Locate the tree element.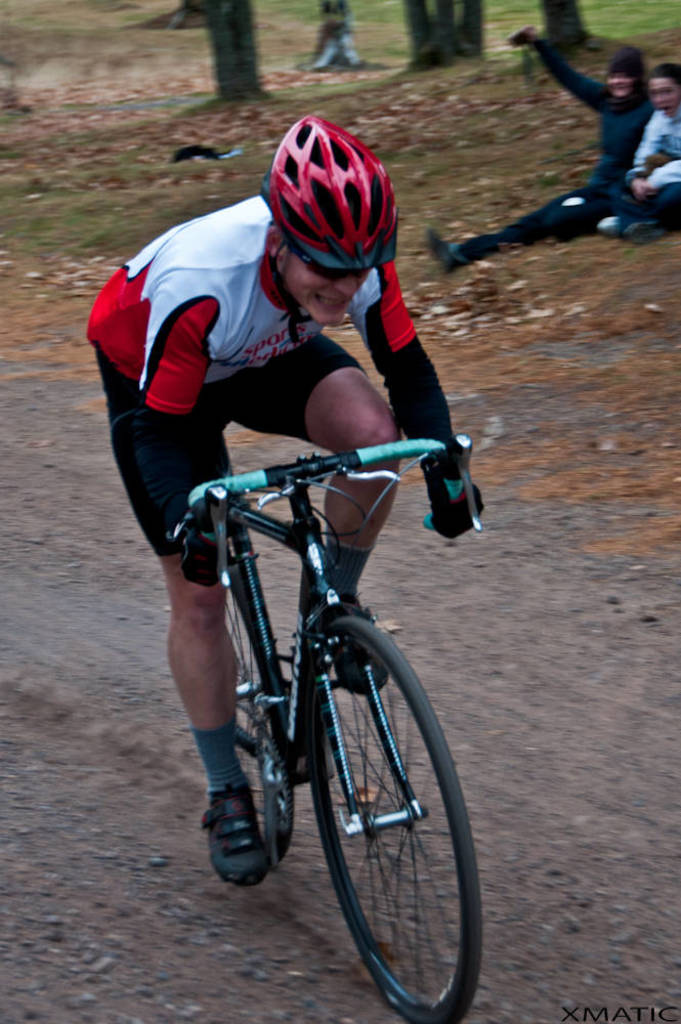
Element bbox: 396, 0, 487, 65.
